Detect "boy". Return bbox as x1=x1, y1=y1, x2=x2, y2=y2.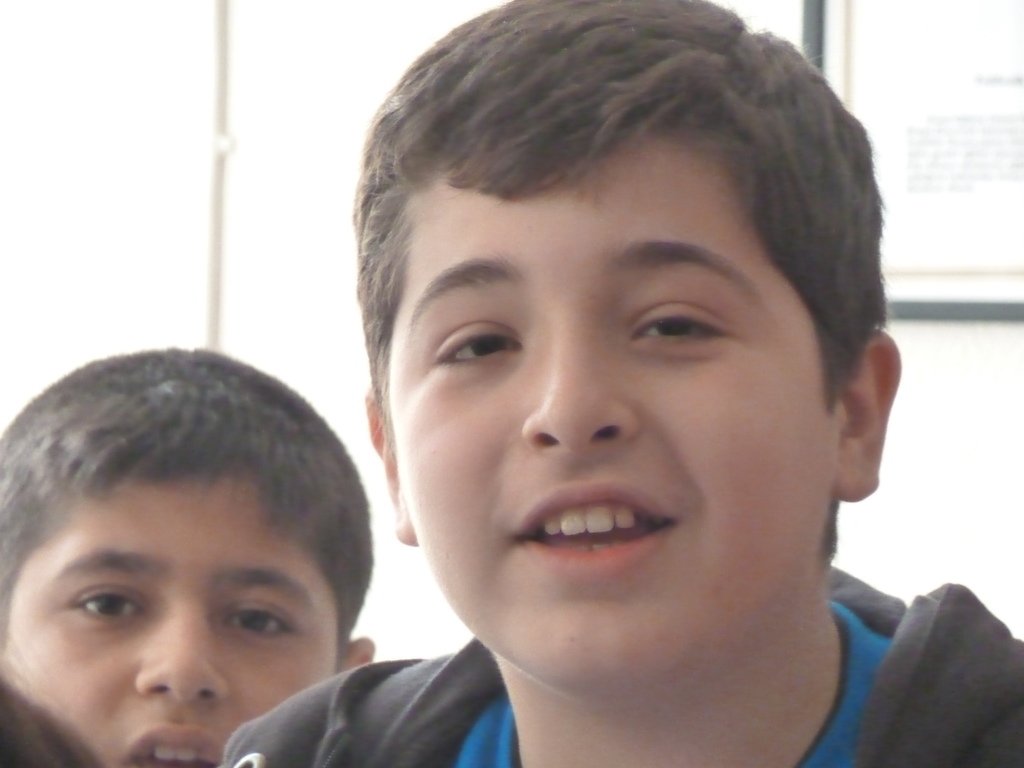
x1=216, y1=0, x2=1023, y2=767.
